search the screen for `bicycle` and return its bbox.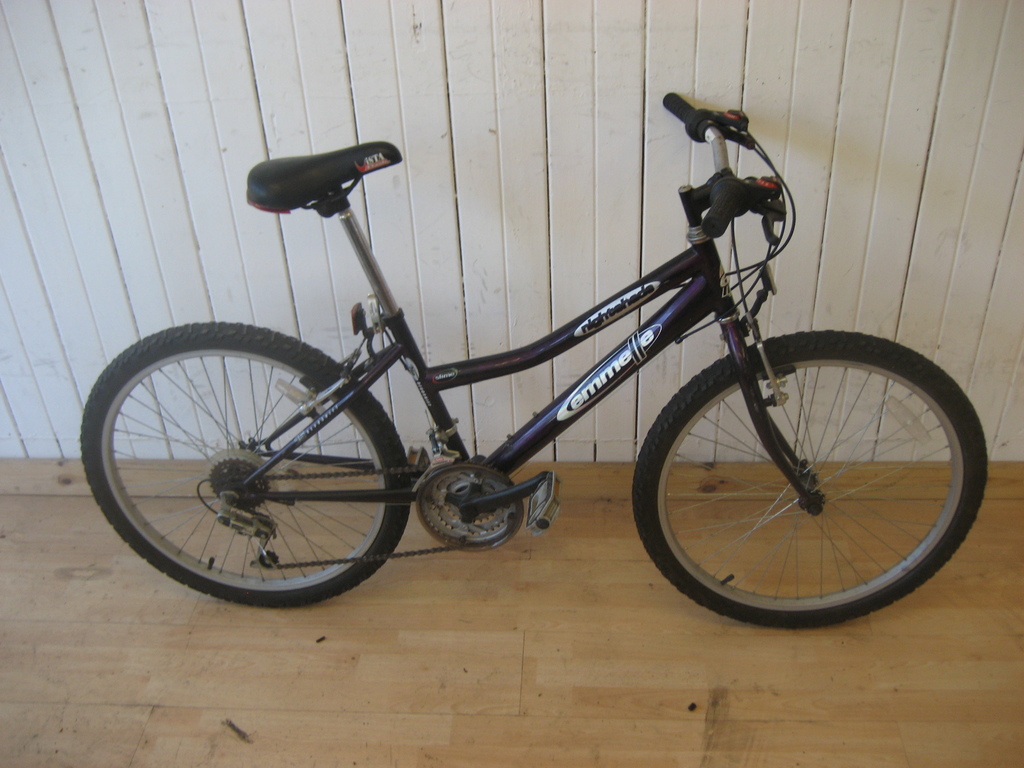
Found: box(70, 101, 986, 644).
